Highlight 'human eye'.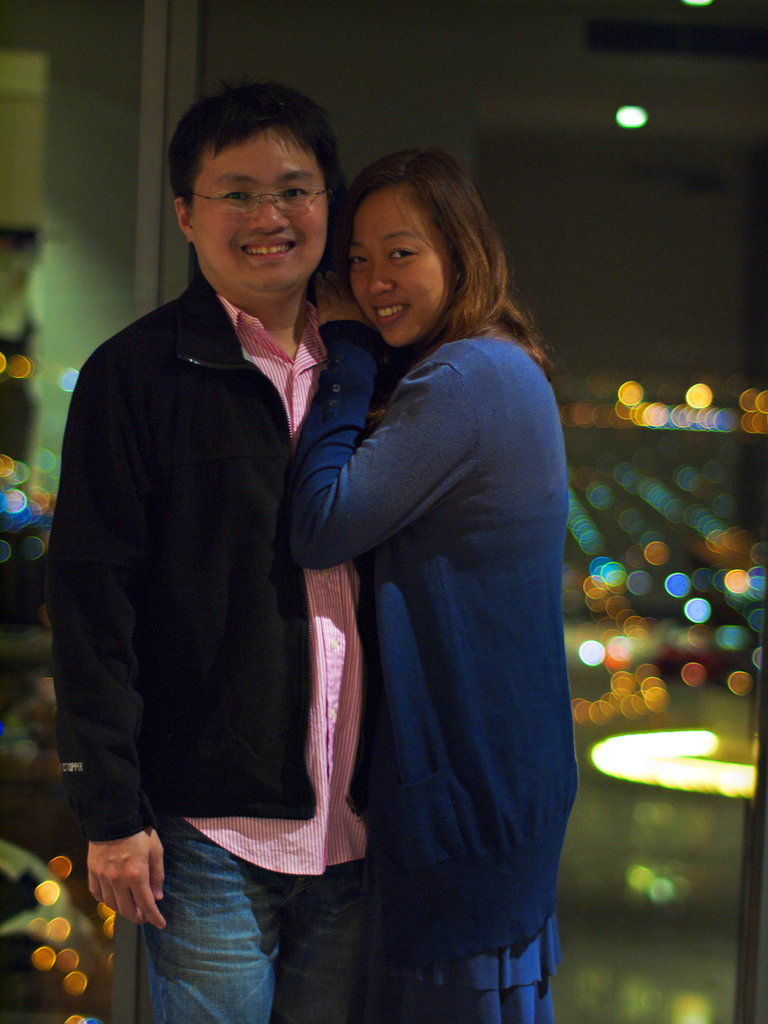
Highlighted region: 282:184:314:203.
